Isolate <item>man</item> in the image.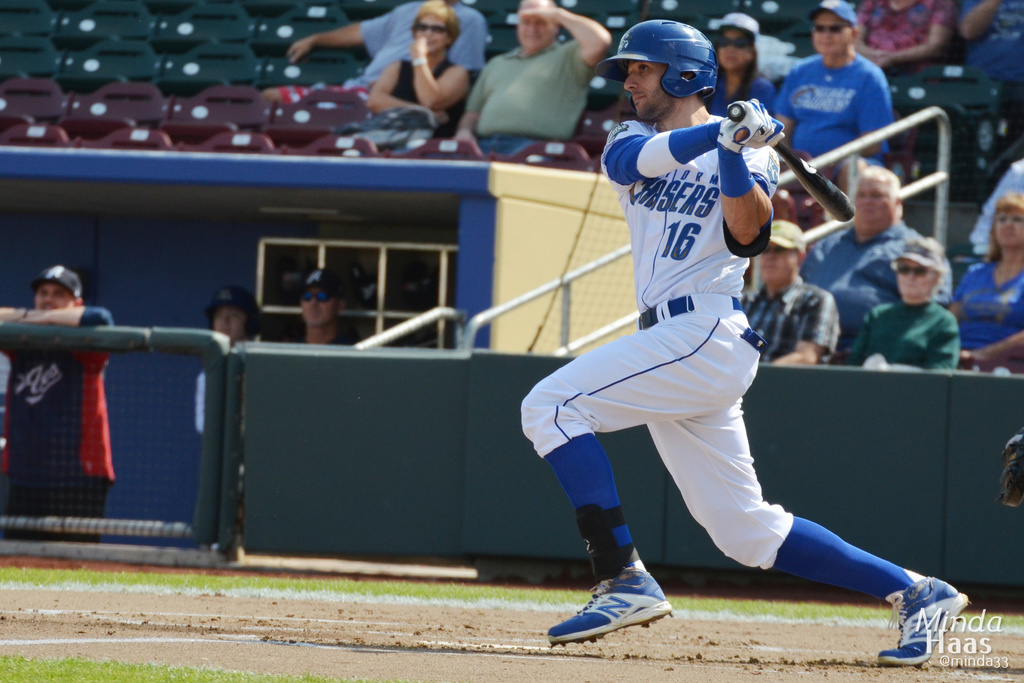
Isolated region: crop(455, 0, 610, 170).
